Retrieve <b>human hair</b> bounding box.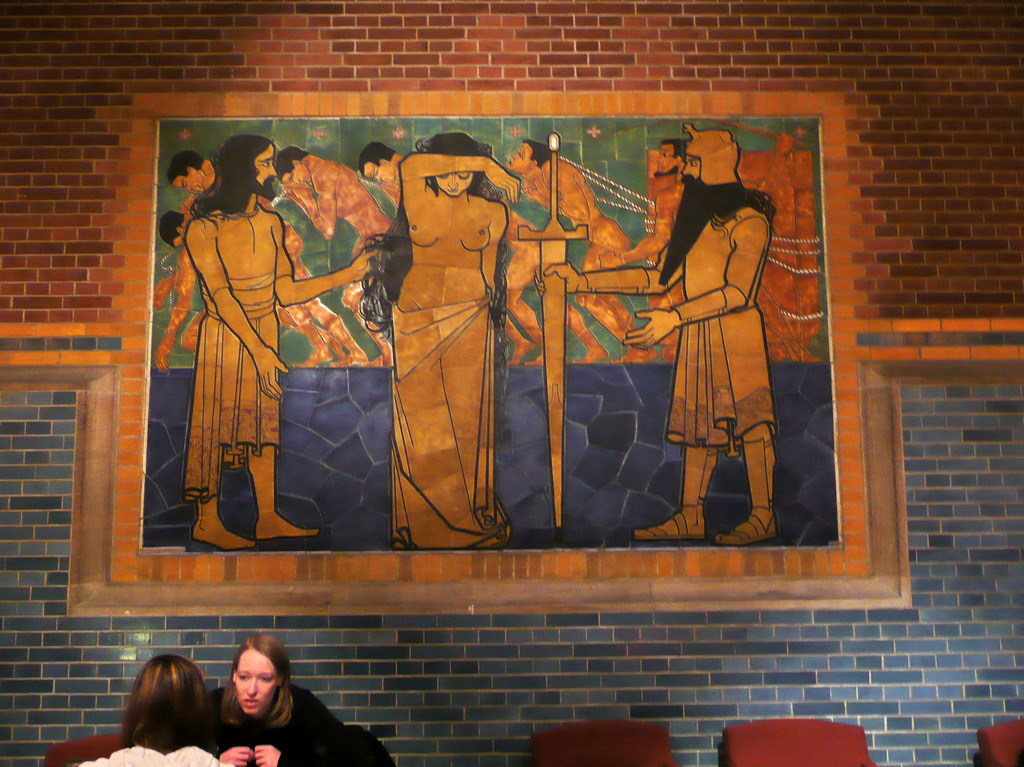
Bounding box: locate(157, 211, 185, 250).
